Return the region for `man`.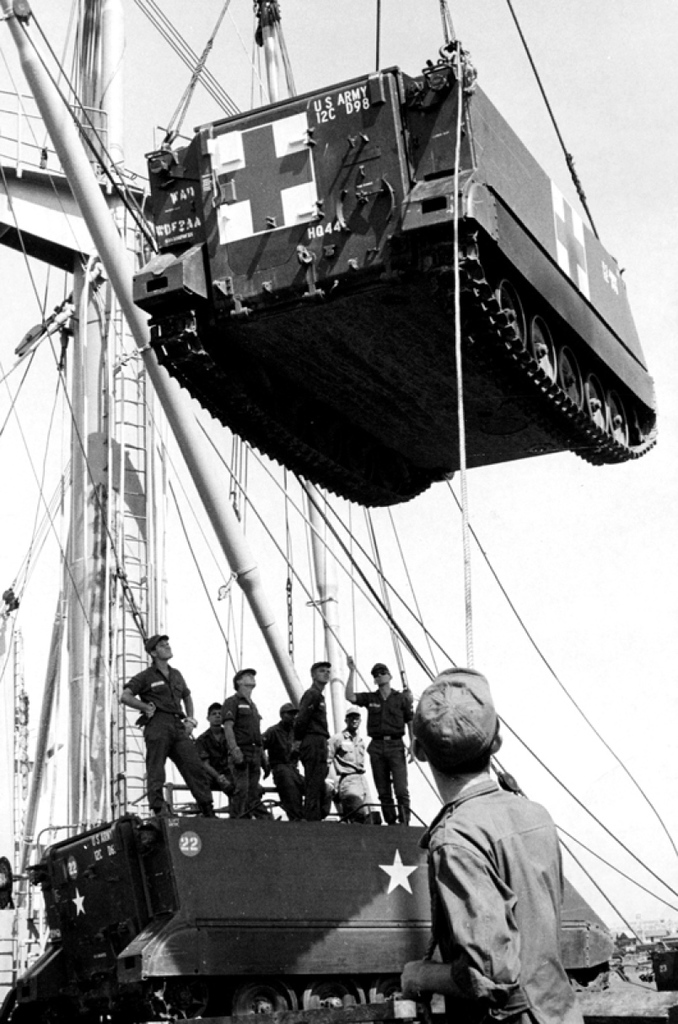
{"x1": 257, "y1": 662, "x2": 336, "y2": 808}.
